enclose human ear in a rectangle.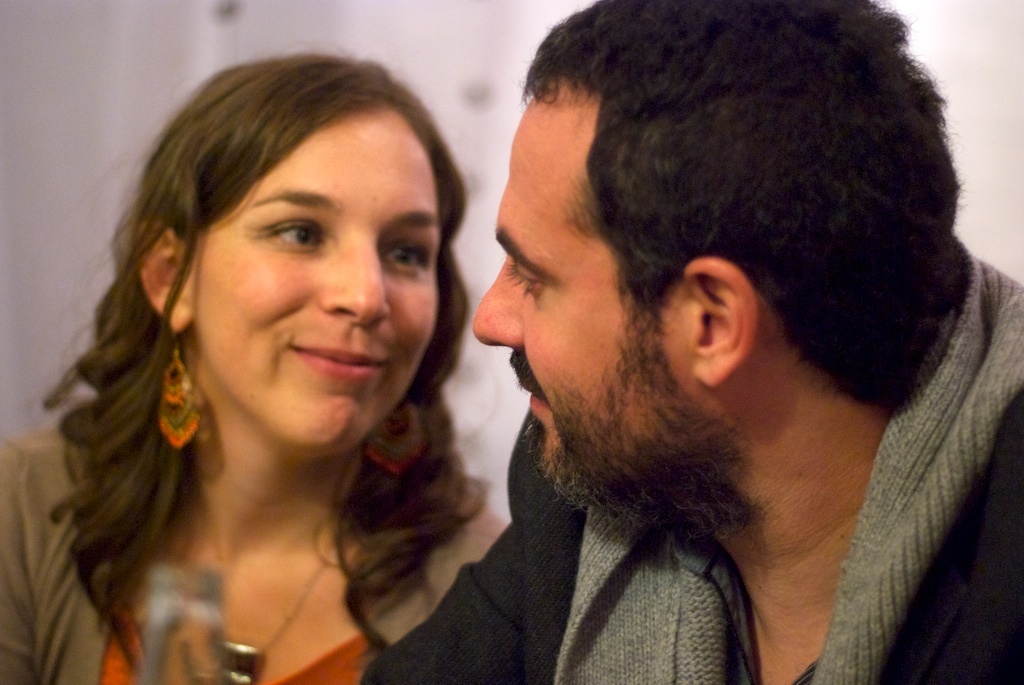
{"left": 138, "top": 220, "right": 199, "bottom": 334}.
